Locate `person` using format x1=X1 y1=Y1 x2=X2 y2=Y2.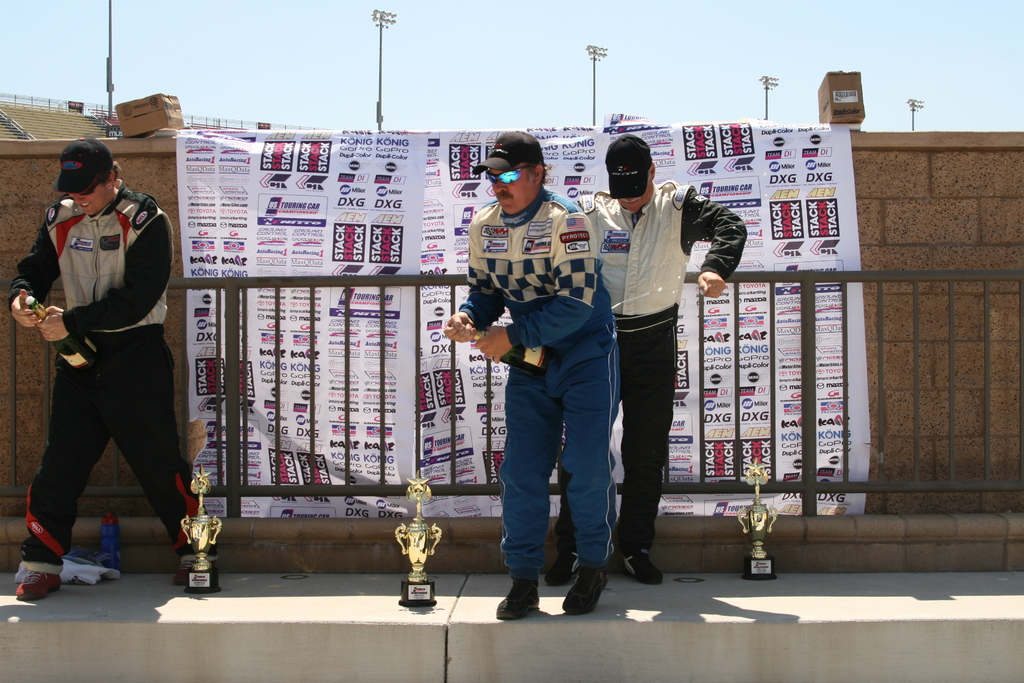
x1=559 y1=135 x2=741 y2=594.
